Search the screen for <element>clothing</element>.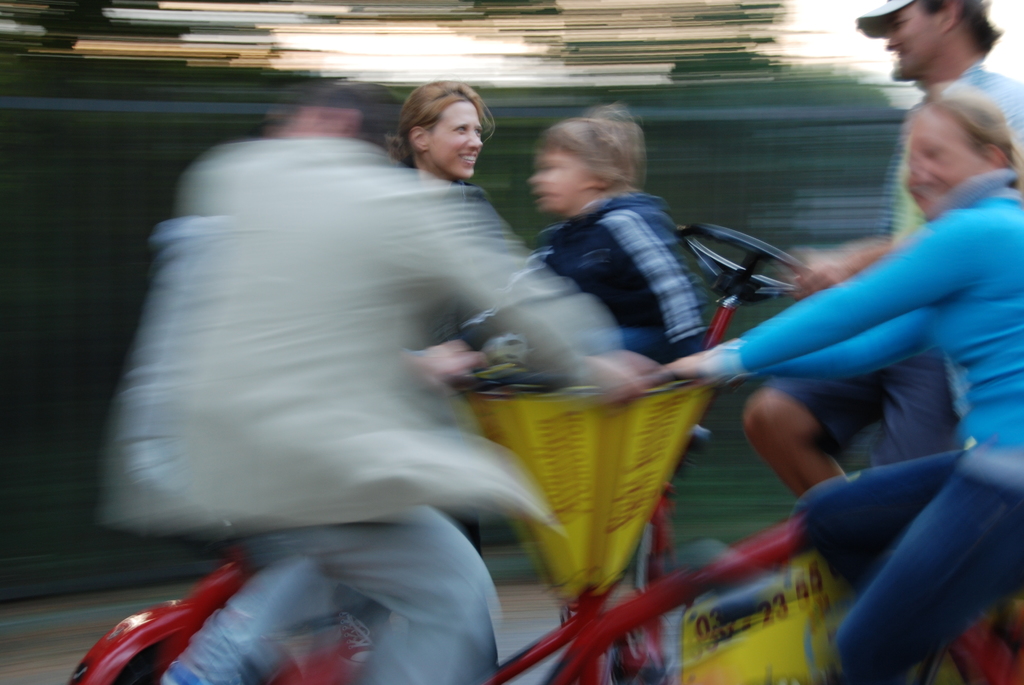
Found at (764,61,1023,472).
